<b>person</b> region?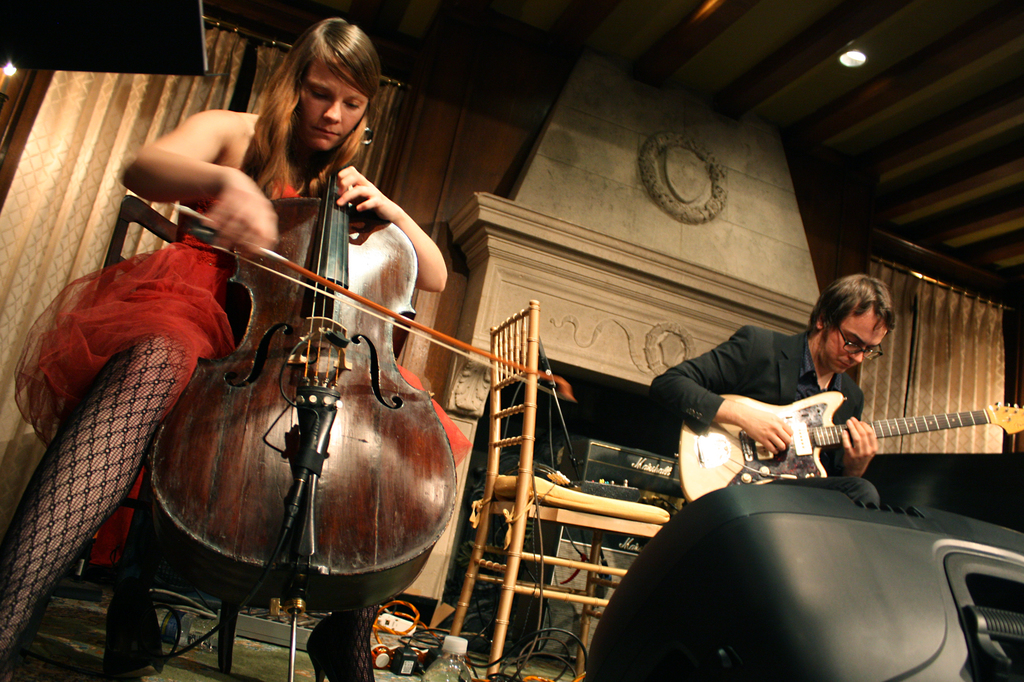
region(29, 43, 500, 670)
